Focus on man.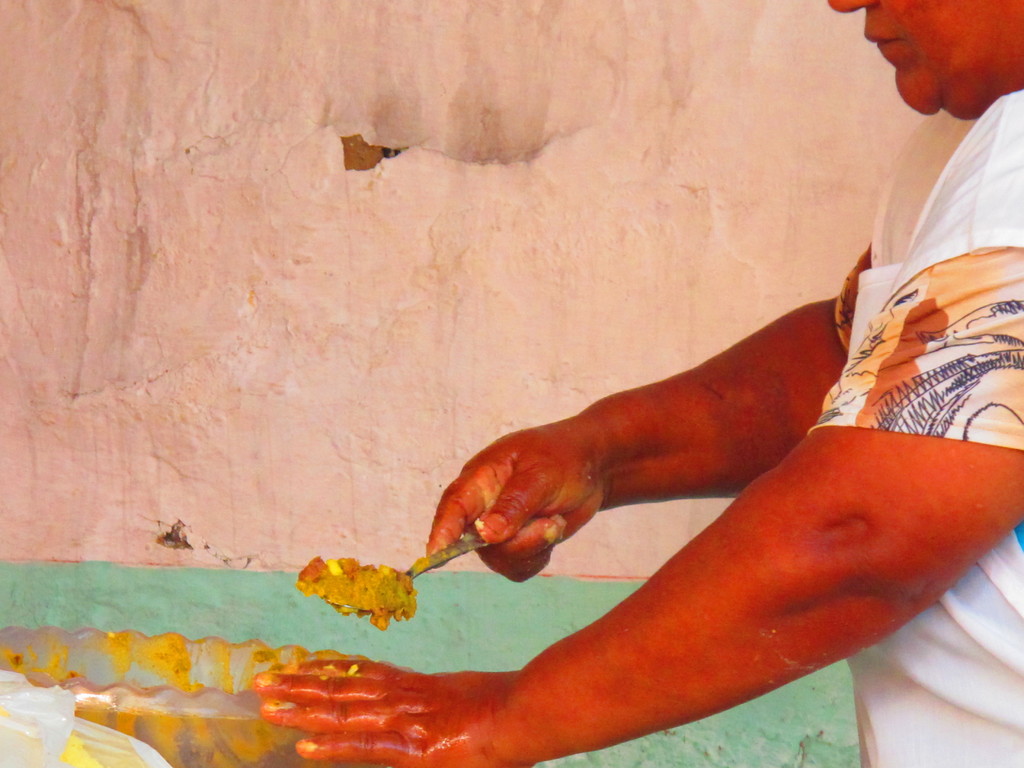
Focused at l=253, t=0, r=1023, b=767.
